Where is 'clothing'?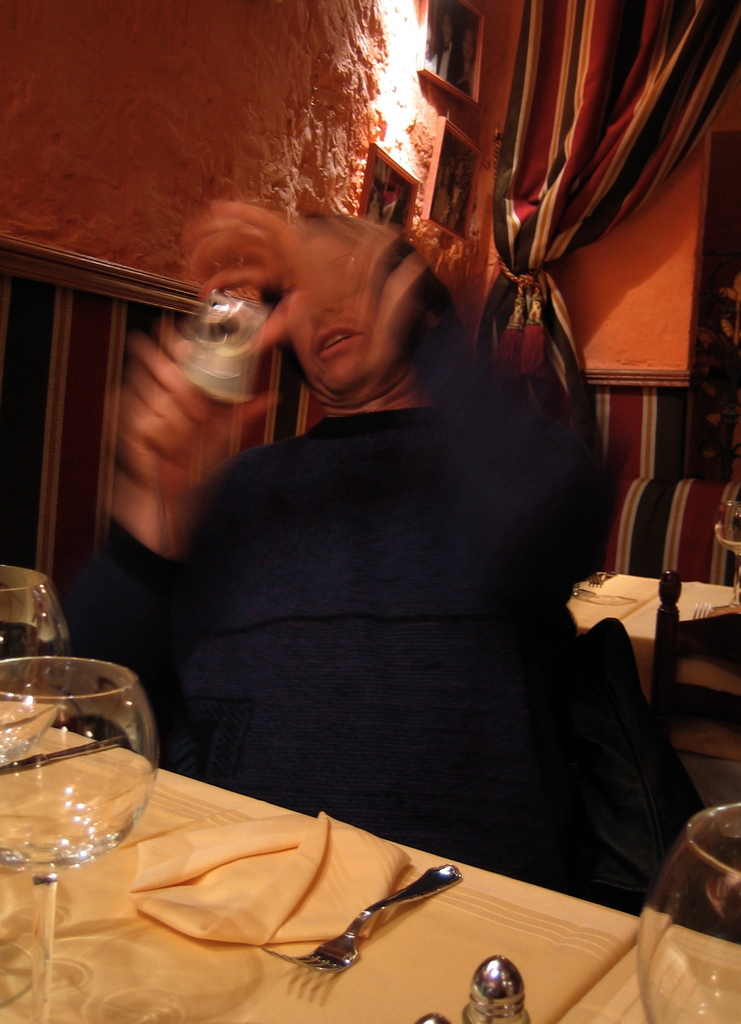
{"x1": 137, "y1": 170, "x2": 661, "y2": 968}.
